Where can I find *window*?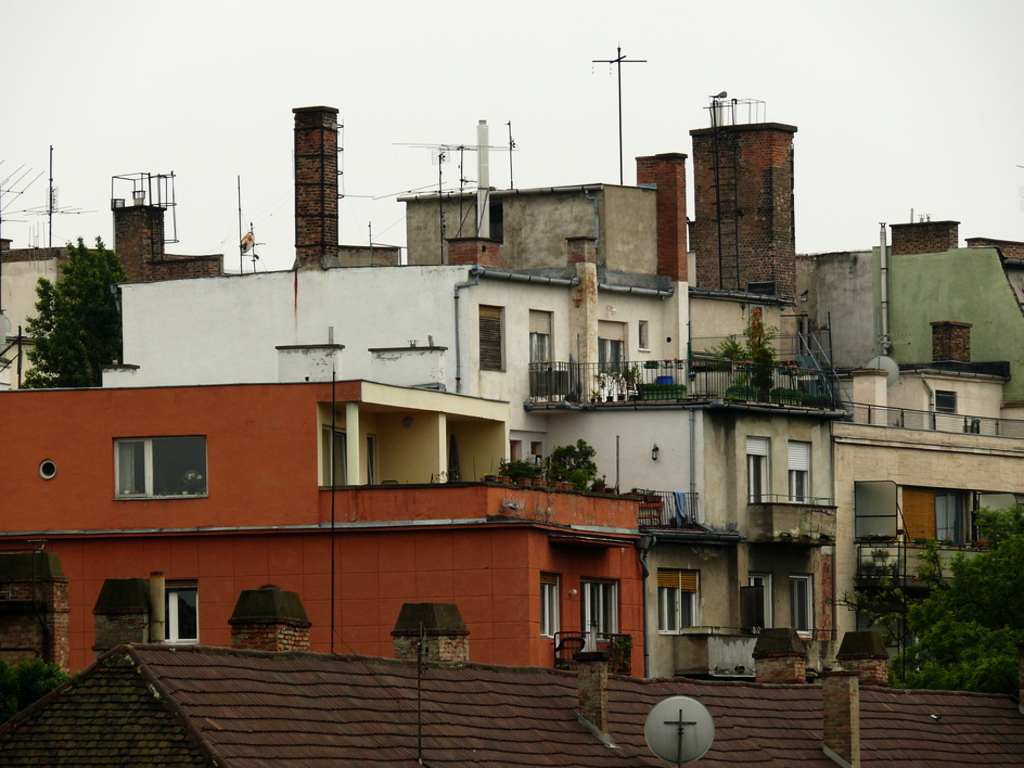
You can find it at [936, 395, 959, 414].
